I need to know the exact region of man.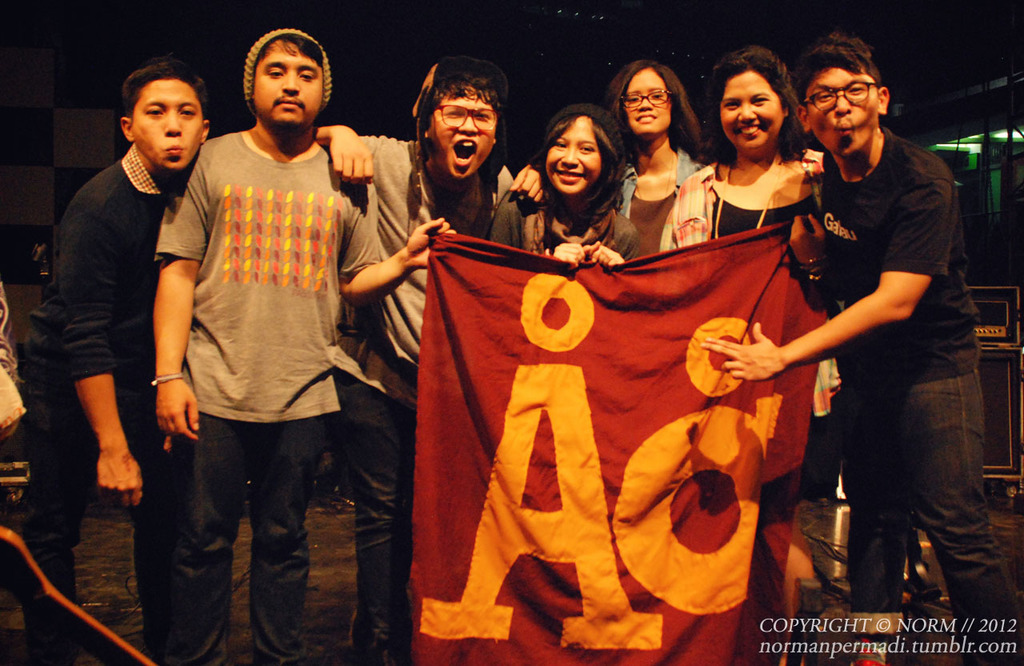
Region: [313, 56, 541, 660].
